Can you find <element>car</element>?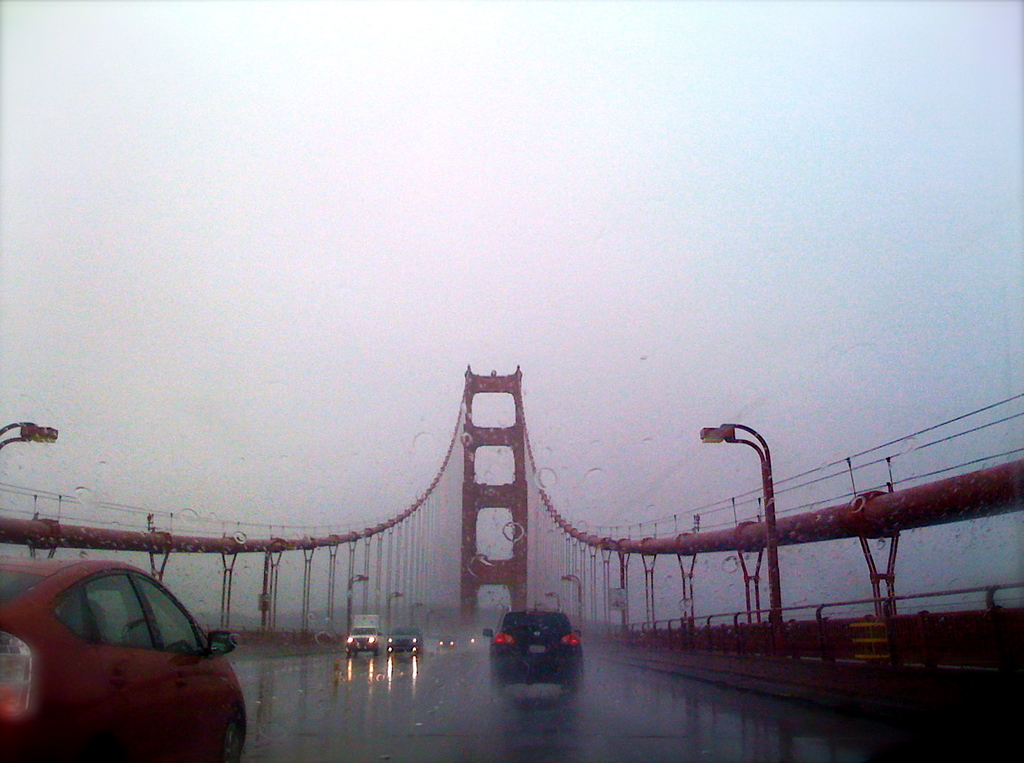
Yes, bounding box: pyautogui.locateOnScreen(473, 606, 587, 689).
